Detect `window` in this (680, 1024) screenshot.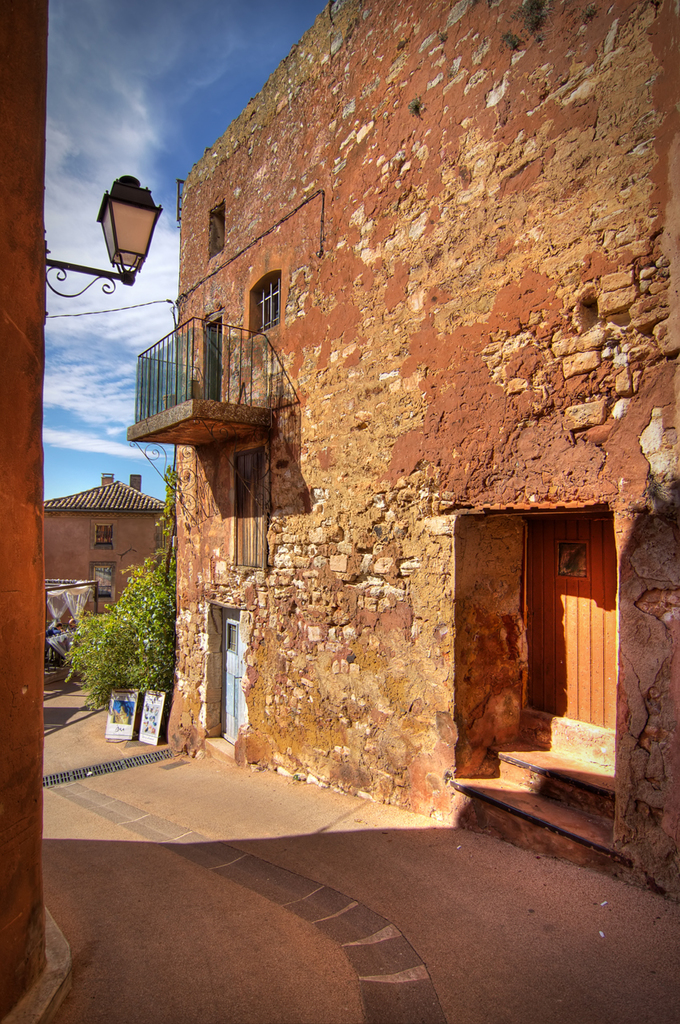
Detection: detection(240, 255, 302, 330).
